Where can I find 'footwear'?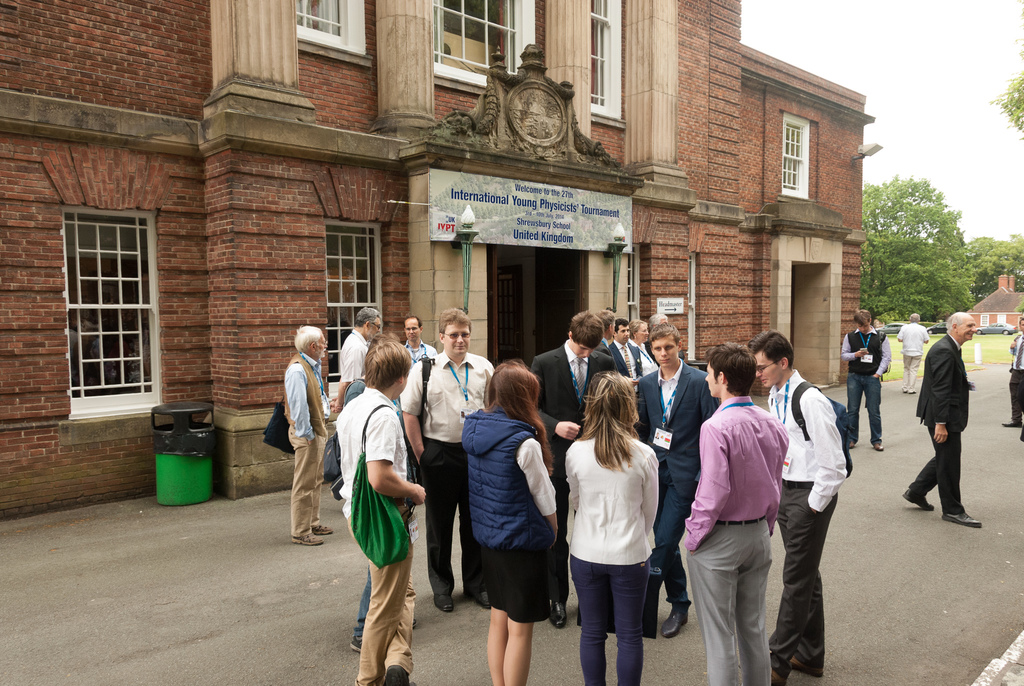
You can find it at 547/596/566/626.
